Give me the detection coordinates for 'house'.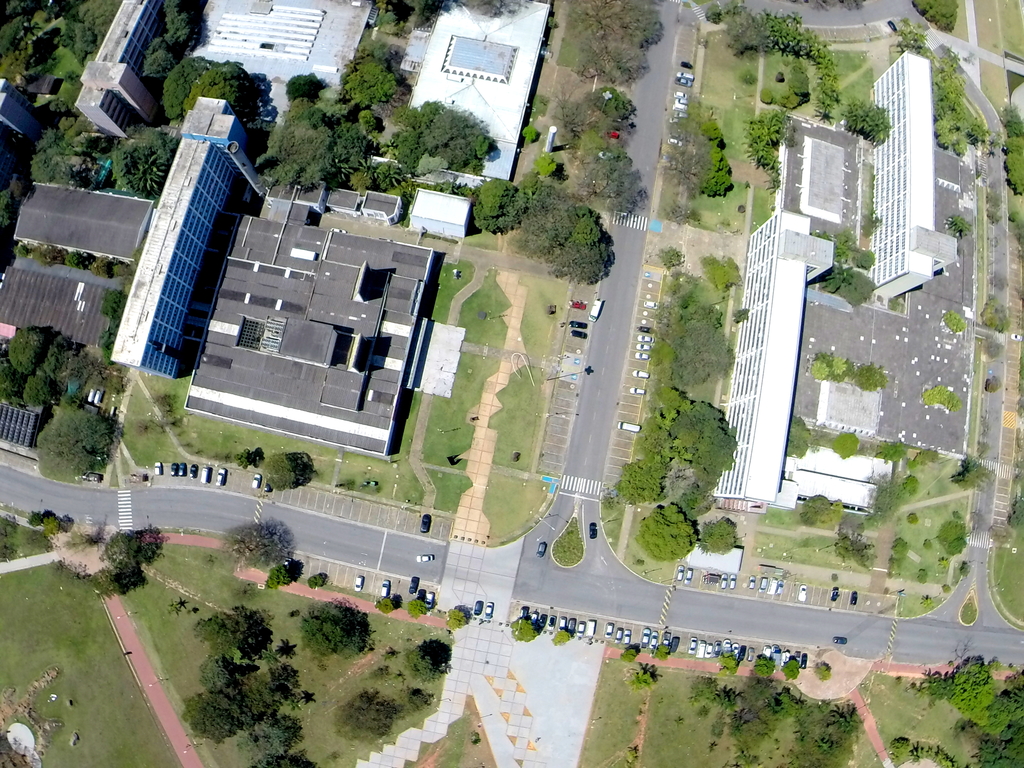
106:92:262:378.
